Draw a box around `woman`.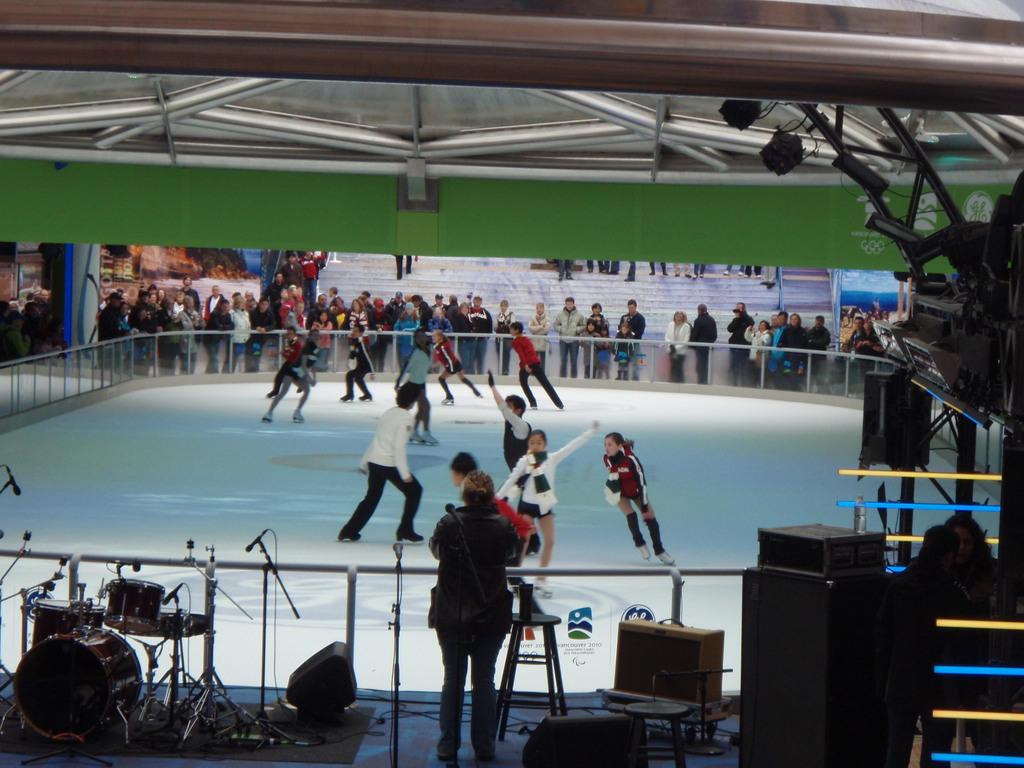
bbox=(172, 299, 204, 377).
